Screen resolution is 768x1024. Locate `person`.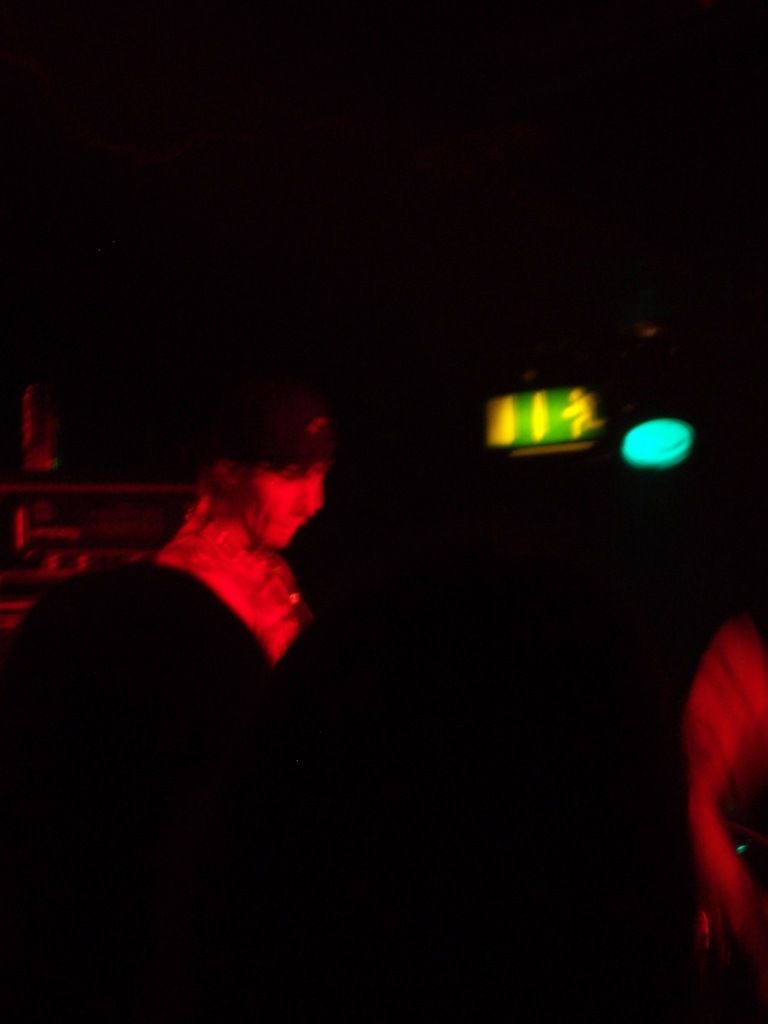
box(667, 525, 767, 1023).
